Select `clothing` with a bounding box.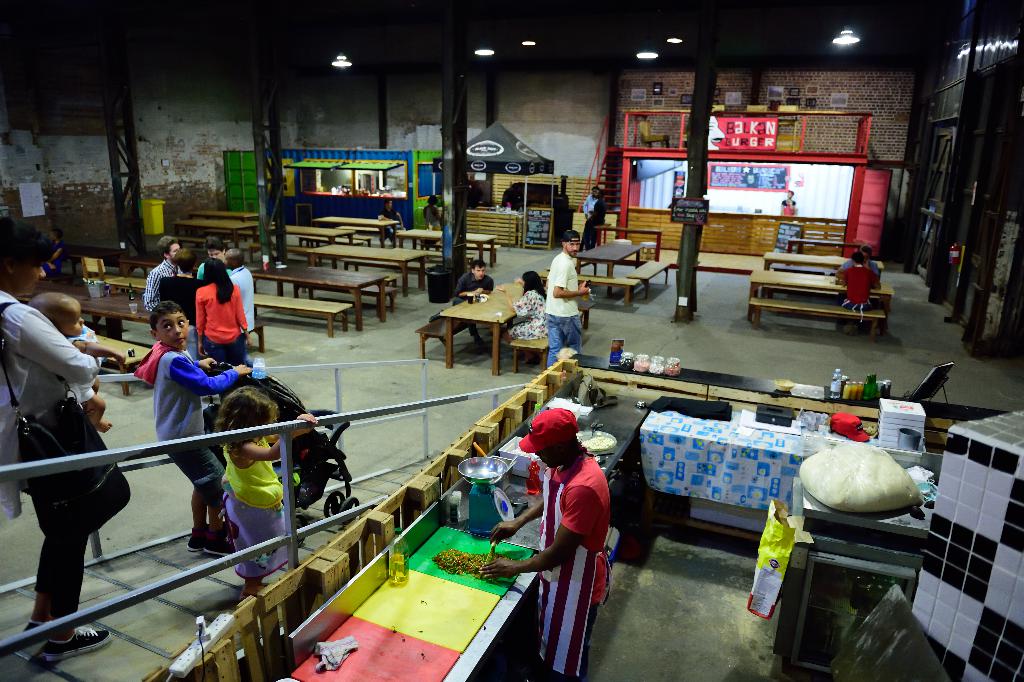
(221, 435, 294, 588).
